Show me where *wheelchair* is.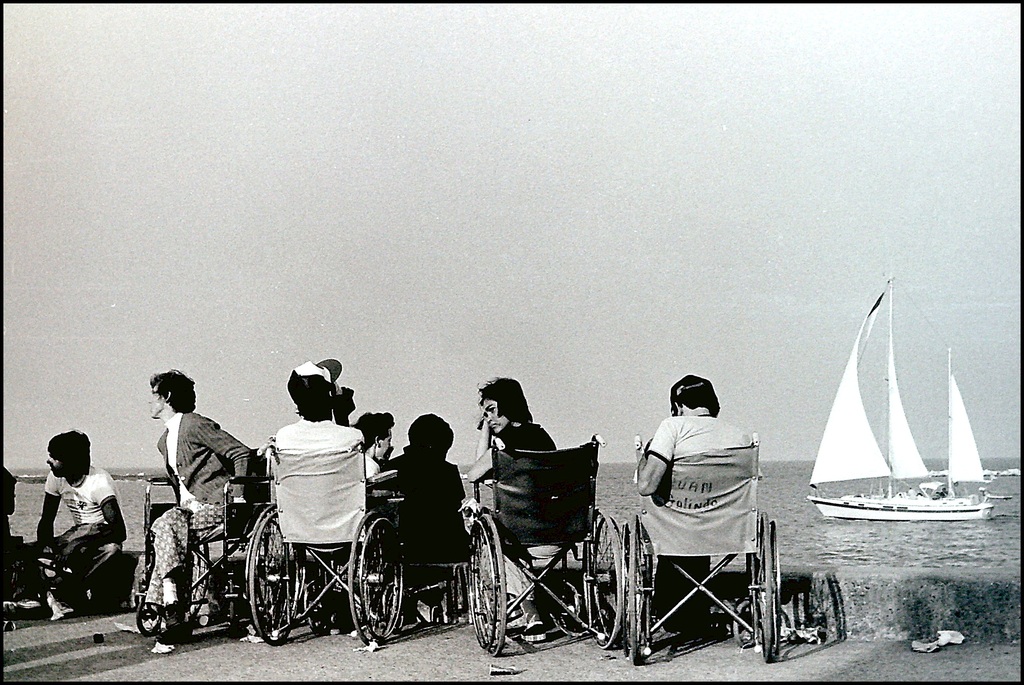
*wheelchair* is at 465 435 629 660.
